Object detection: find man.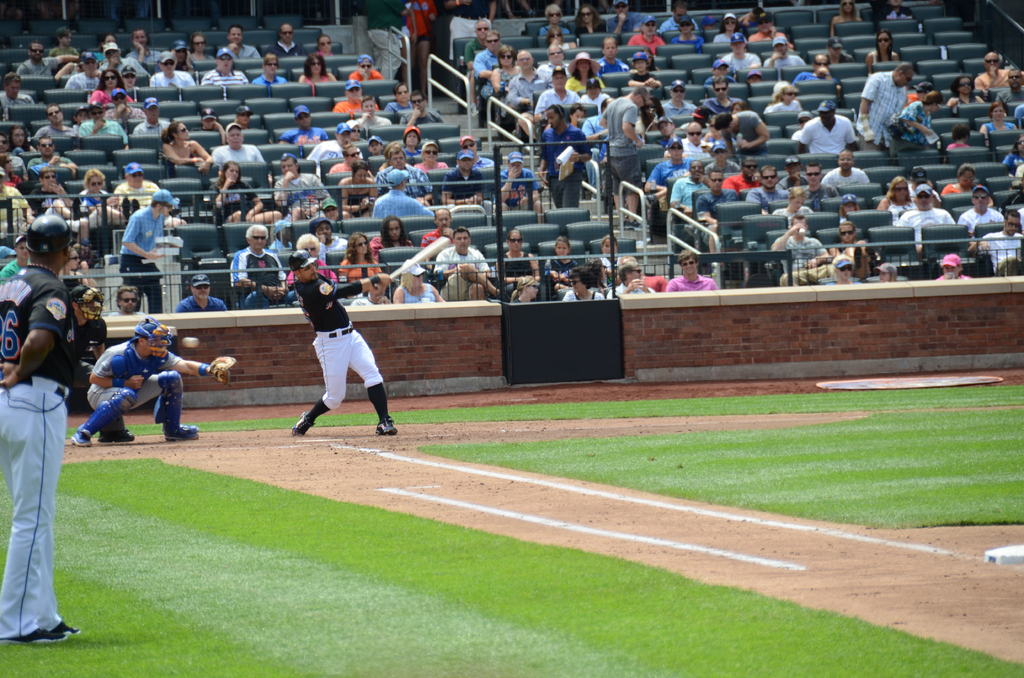
box=[0, 214, 88, 645].
